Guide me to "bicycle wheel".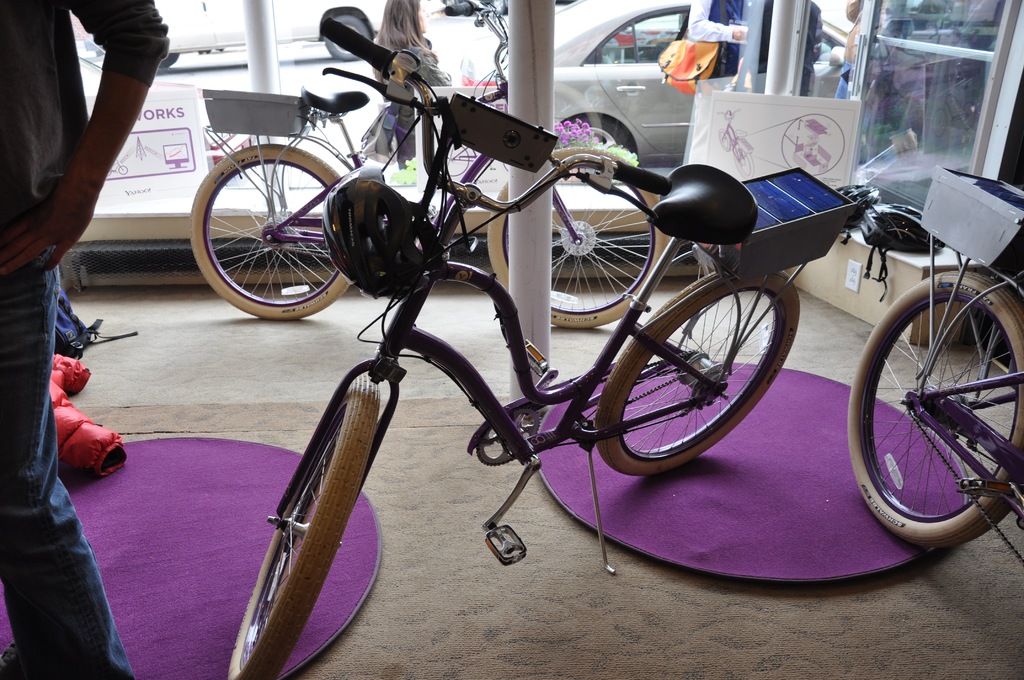
Guidance: <bbox>184, 143, 351, 325</bbox>.
